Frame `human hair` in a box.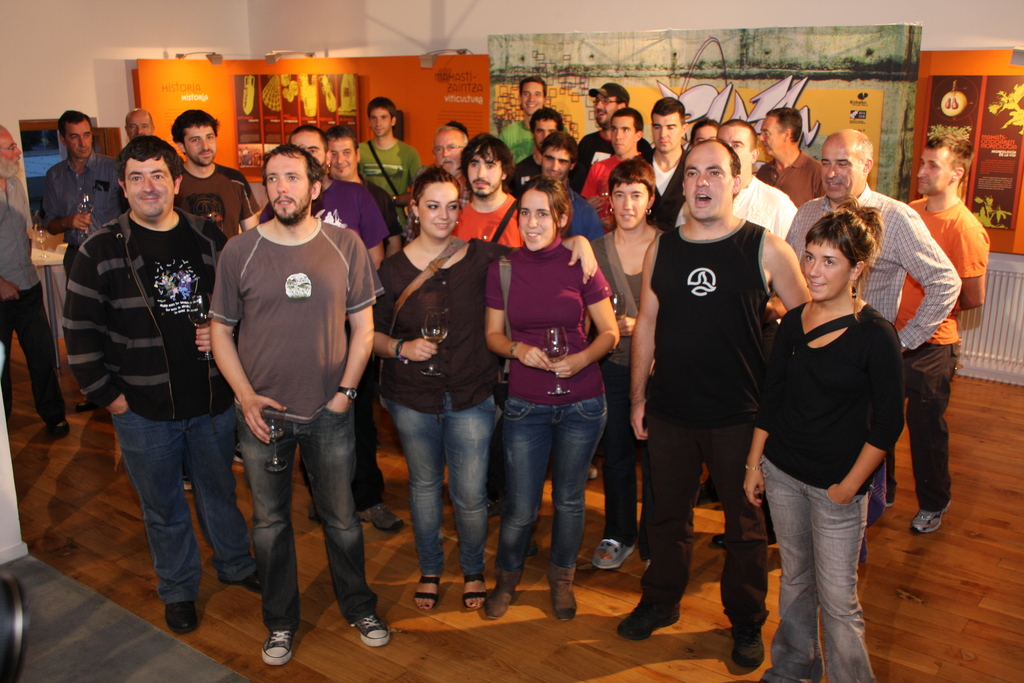
650 97 682 125.
